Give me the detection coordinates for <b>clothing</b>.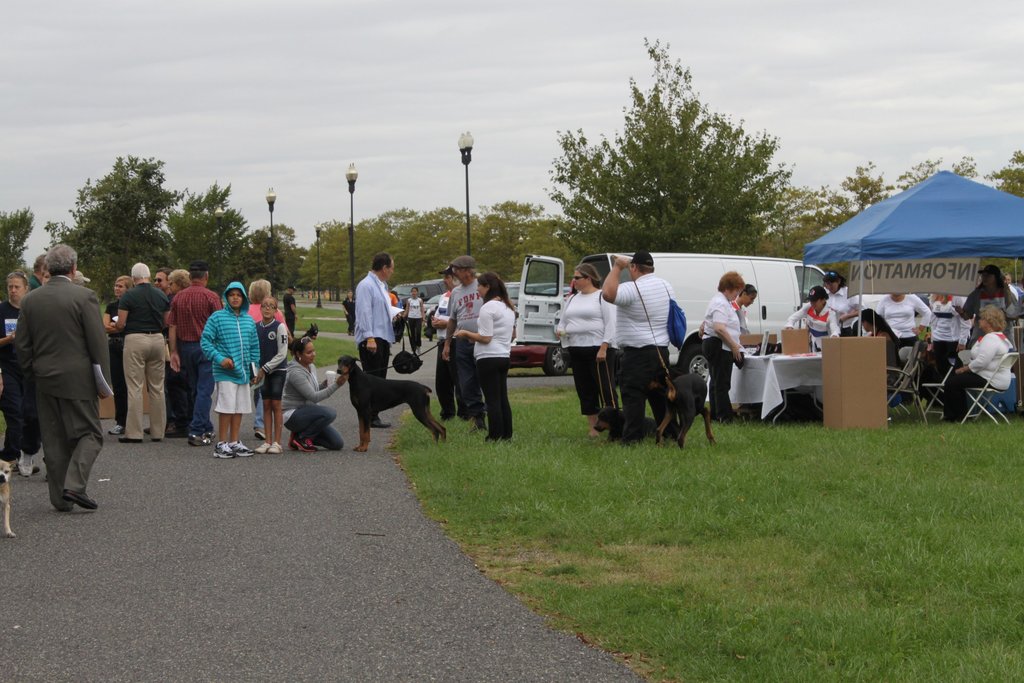
929,300,961,379.
